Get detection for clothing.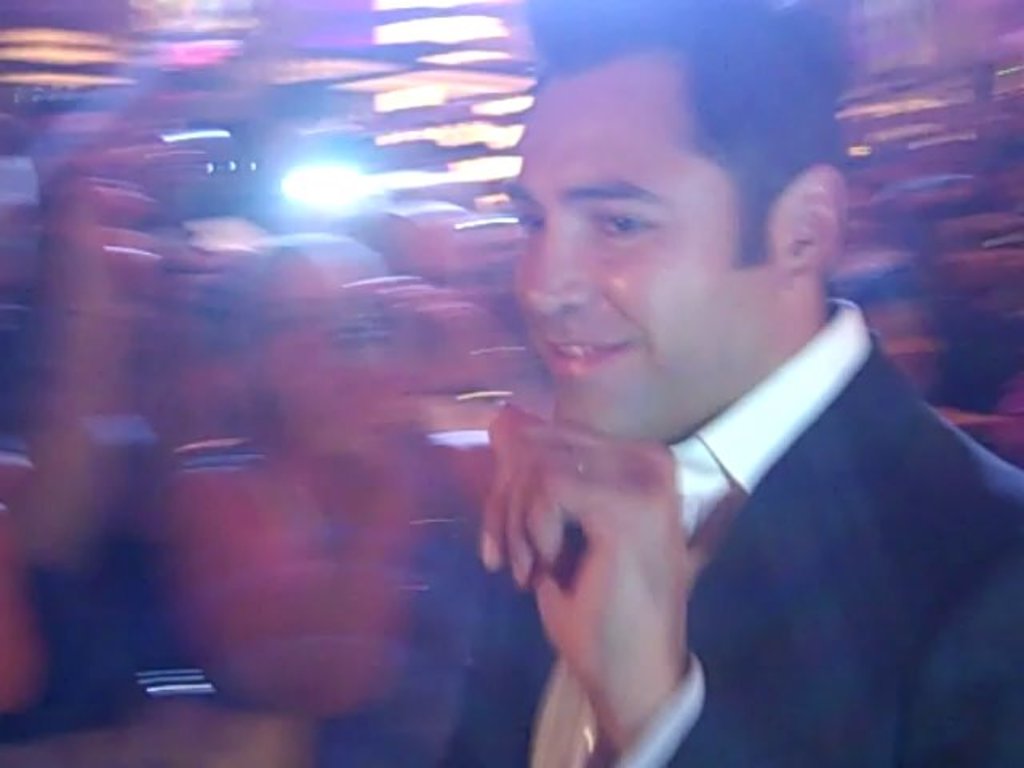
Detection: region(923, 293, 1022, 410).
